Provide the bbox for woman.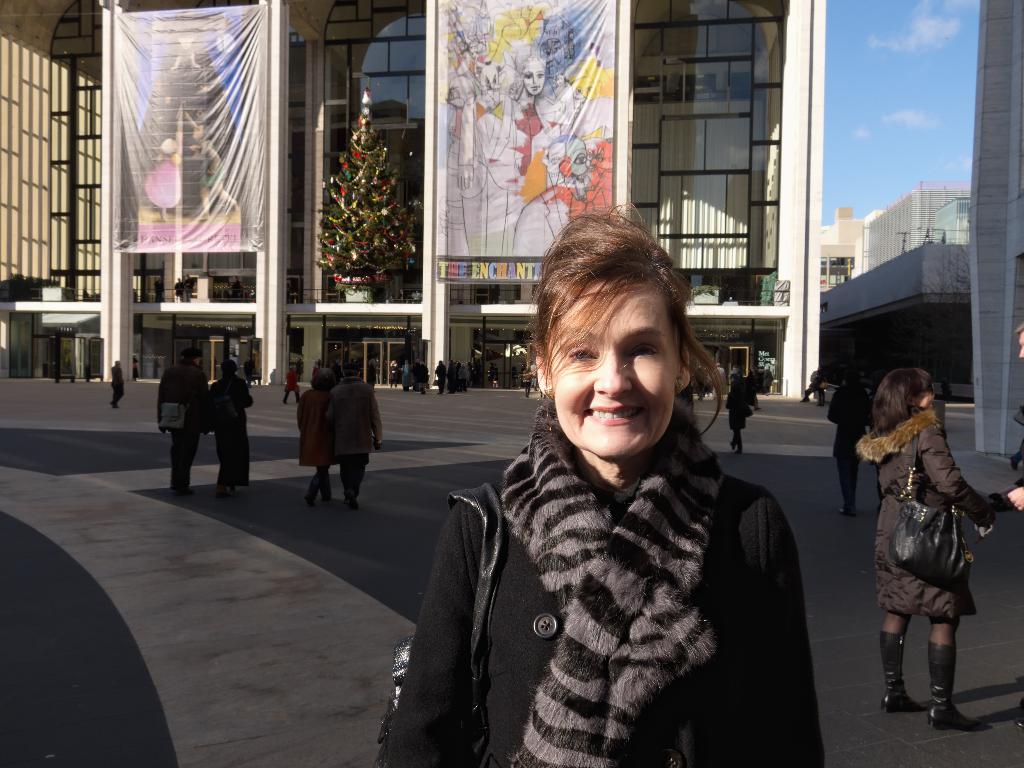
bbox(205, 359, 256, 502).
